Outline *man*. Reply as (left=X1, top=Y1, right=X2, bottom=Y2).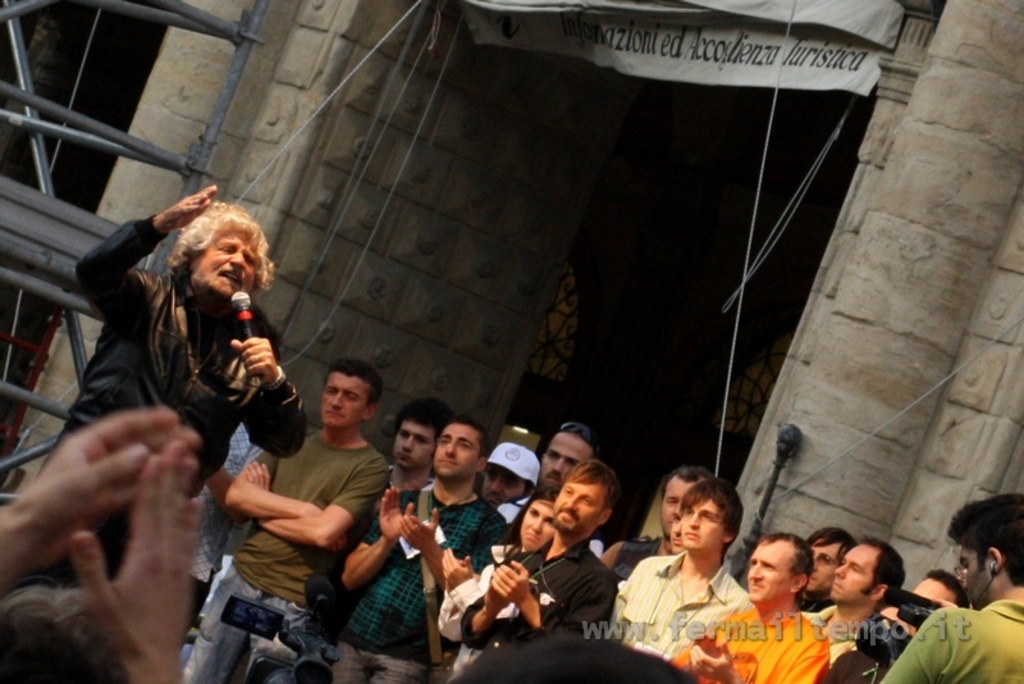
(left=599, top=466, right=717, bottom=585).
